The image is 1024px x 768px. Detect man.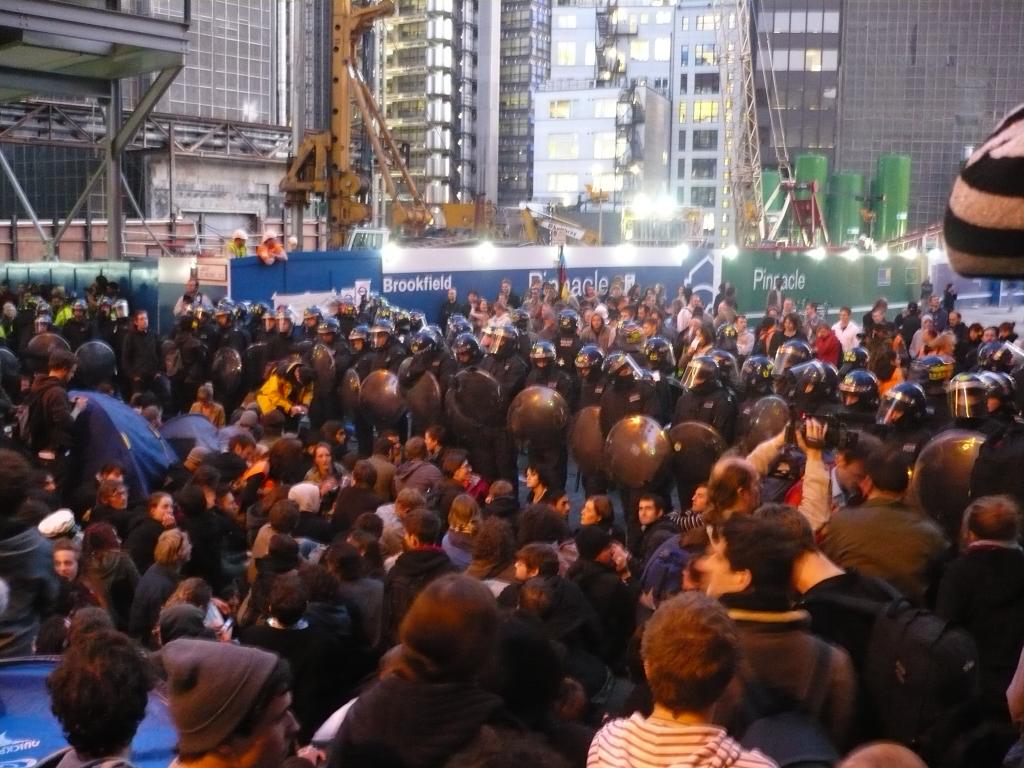
Detection: [x1=445, y1=350, x2=483, y2=444].
